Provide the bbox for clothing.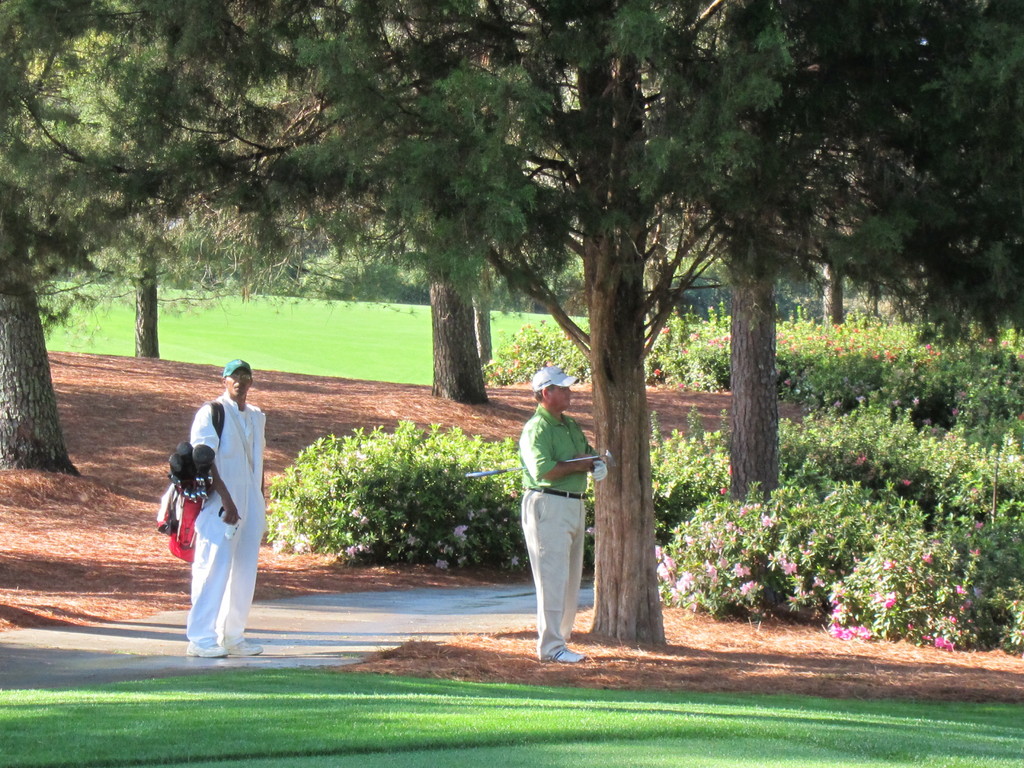
bbox(517, 403, 598, 660).
